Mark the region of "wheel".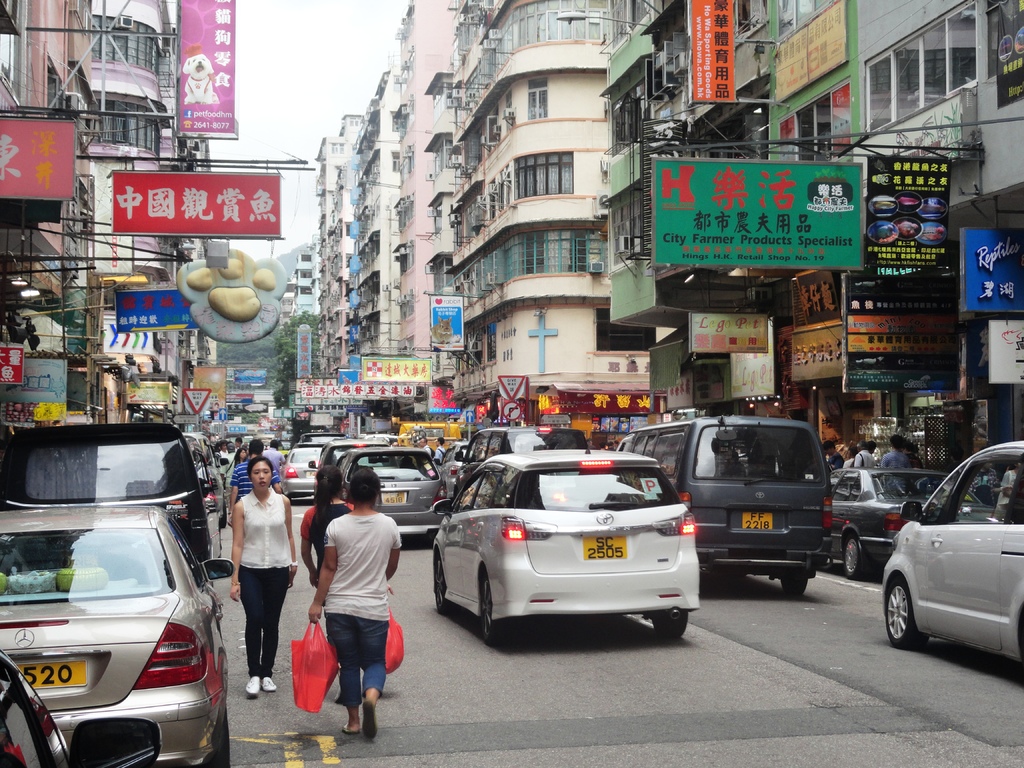
Region: 652, 607, 689, 641.
